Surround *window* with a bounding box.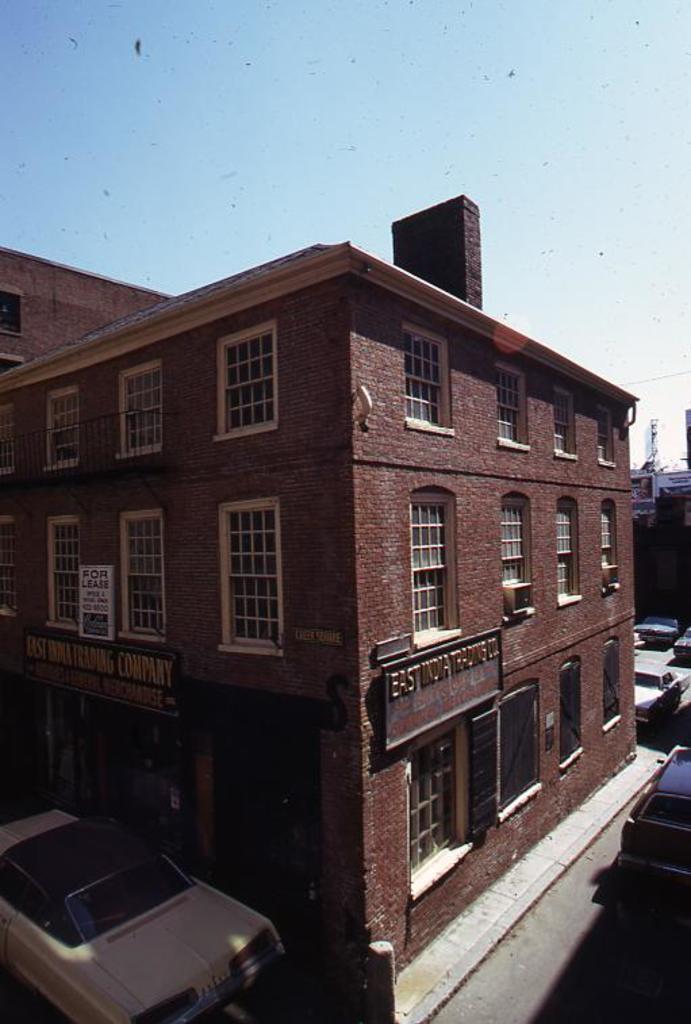
494/364/533/448.
